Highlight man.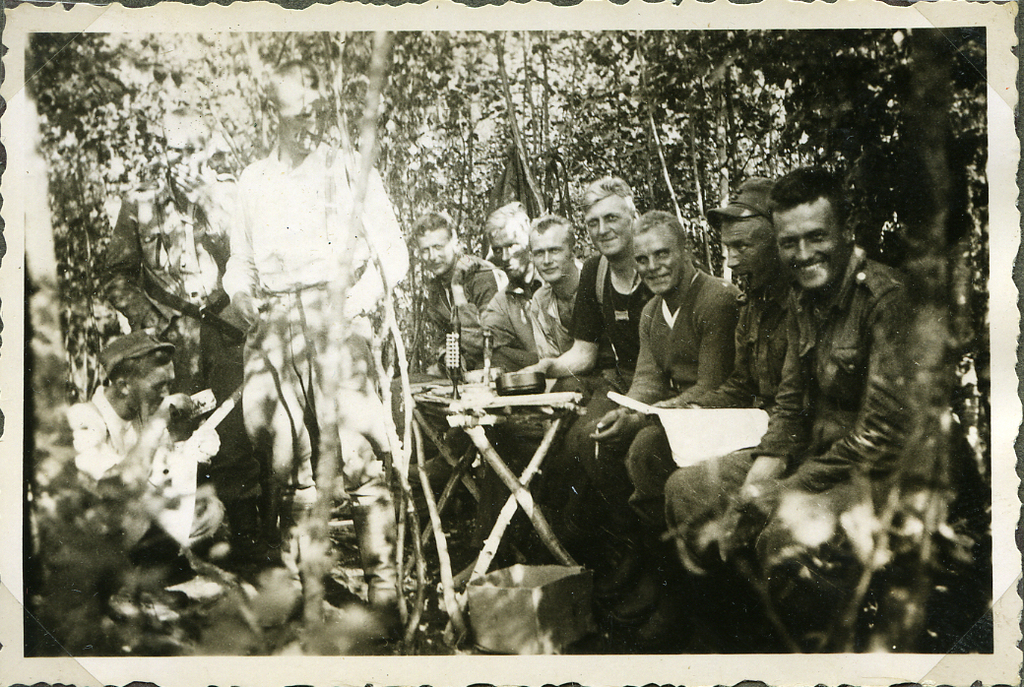
Highlighted region: [478,202,568,473].
